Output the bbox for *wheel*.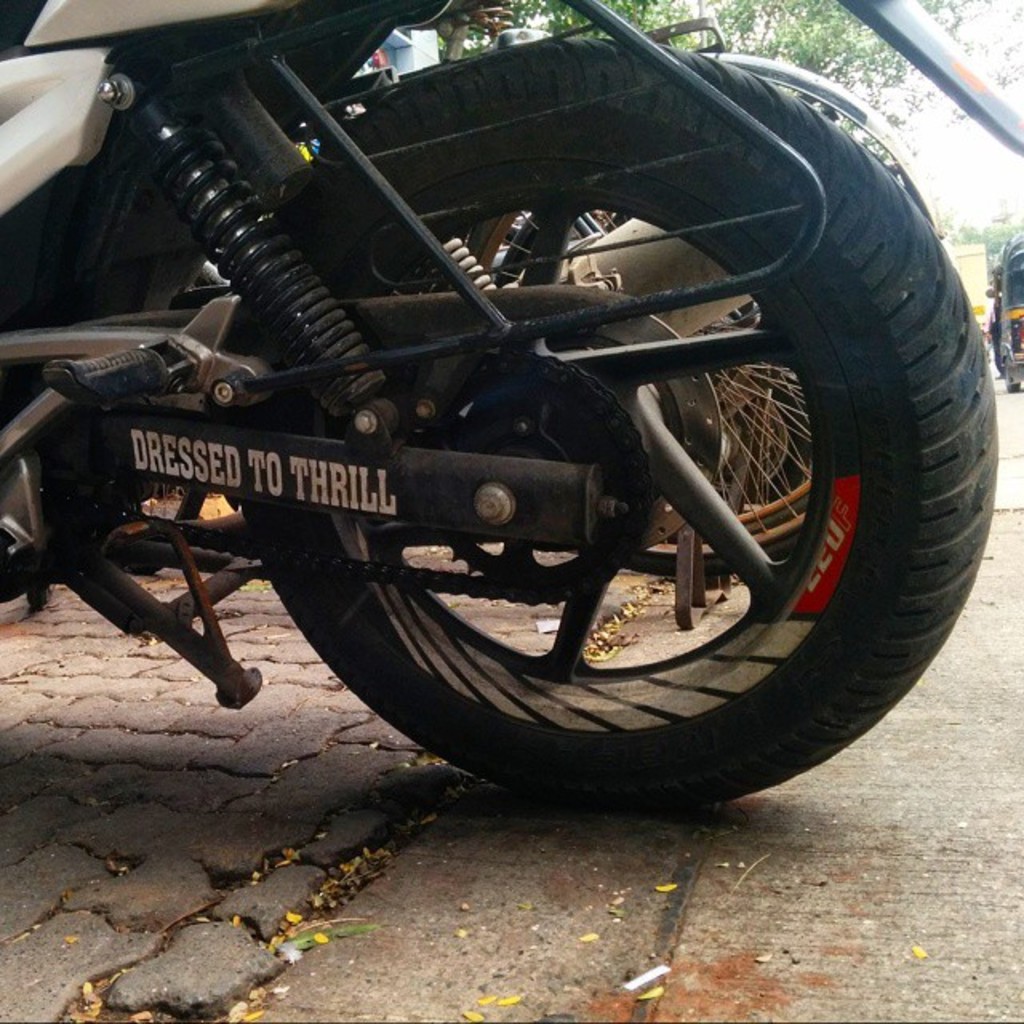
<bbox>230, 32, 1005, 816</bbox>.
